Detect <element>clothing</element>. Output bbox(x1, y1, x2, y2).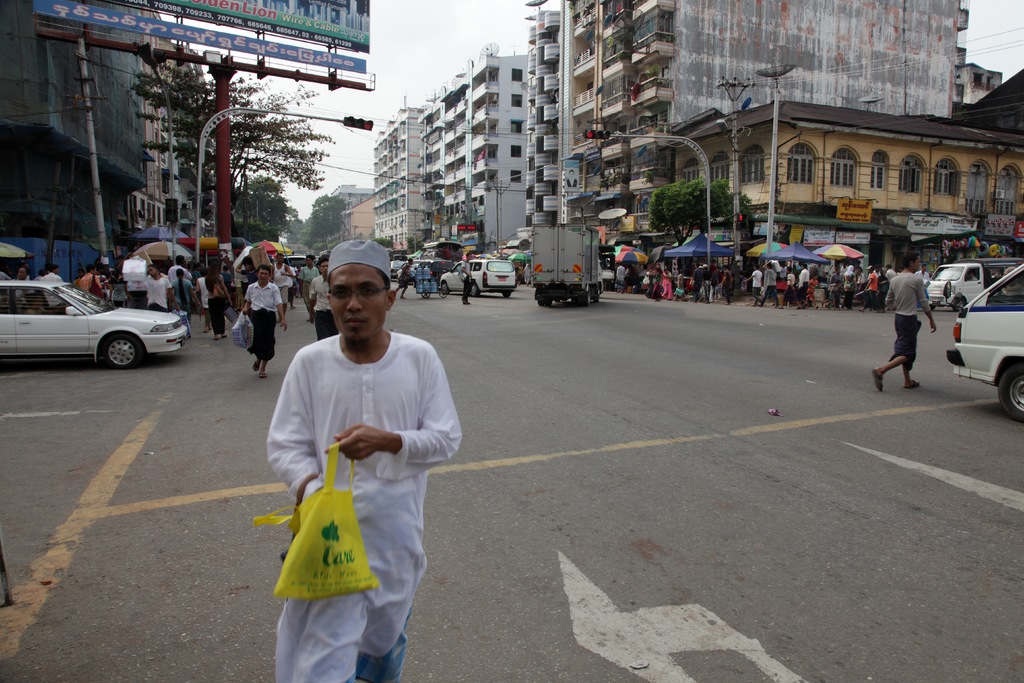
bbox(310, 269, 335, 338).
